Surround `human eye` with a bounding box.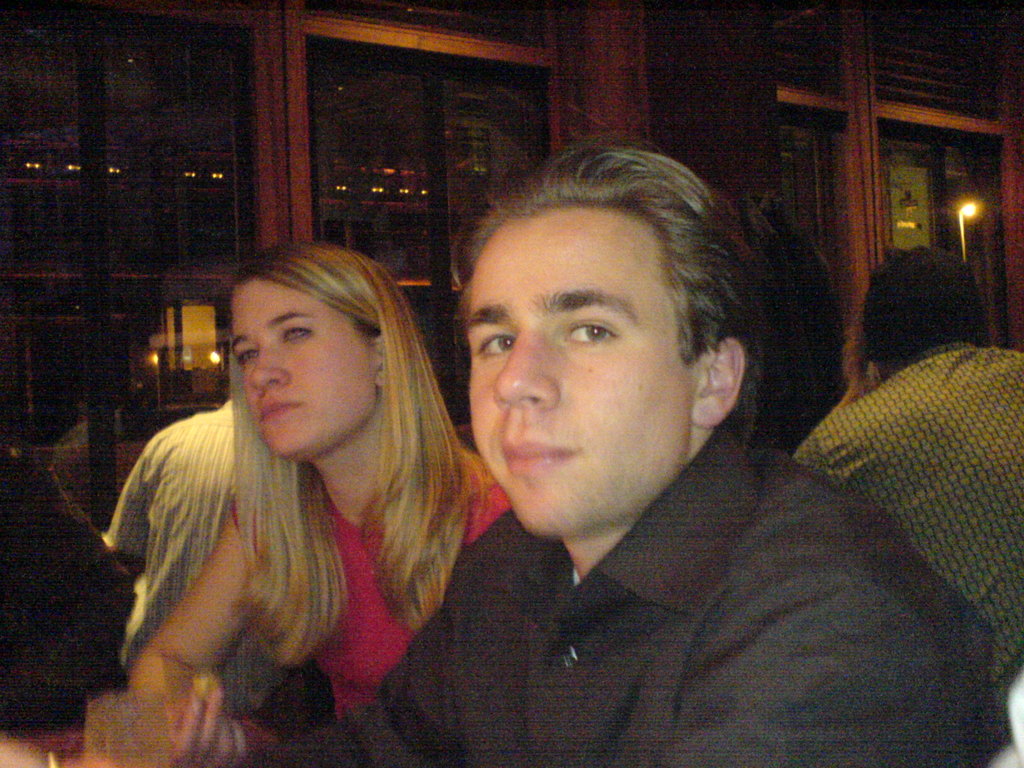
rect(282, 321, 309, 346).
